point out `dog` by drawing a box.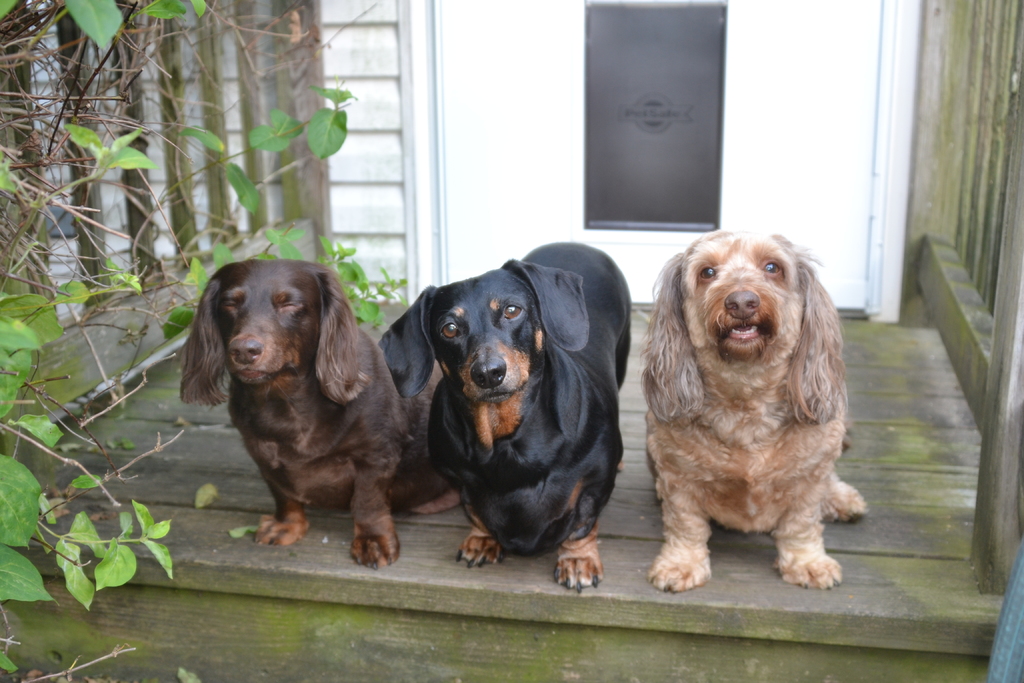
{"x1": 177, "y1": 258, "x2": 461, "y2": 572}.
